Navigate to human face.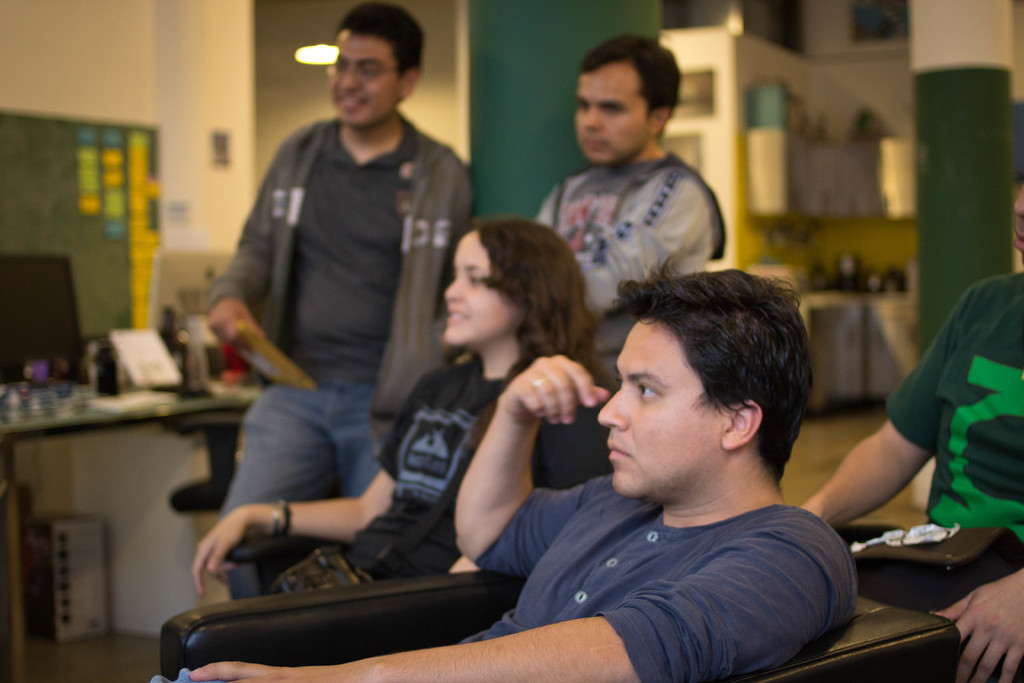
Navigation target: bbox=[575, 62, 650, 162].
